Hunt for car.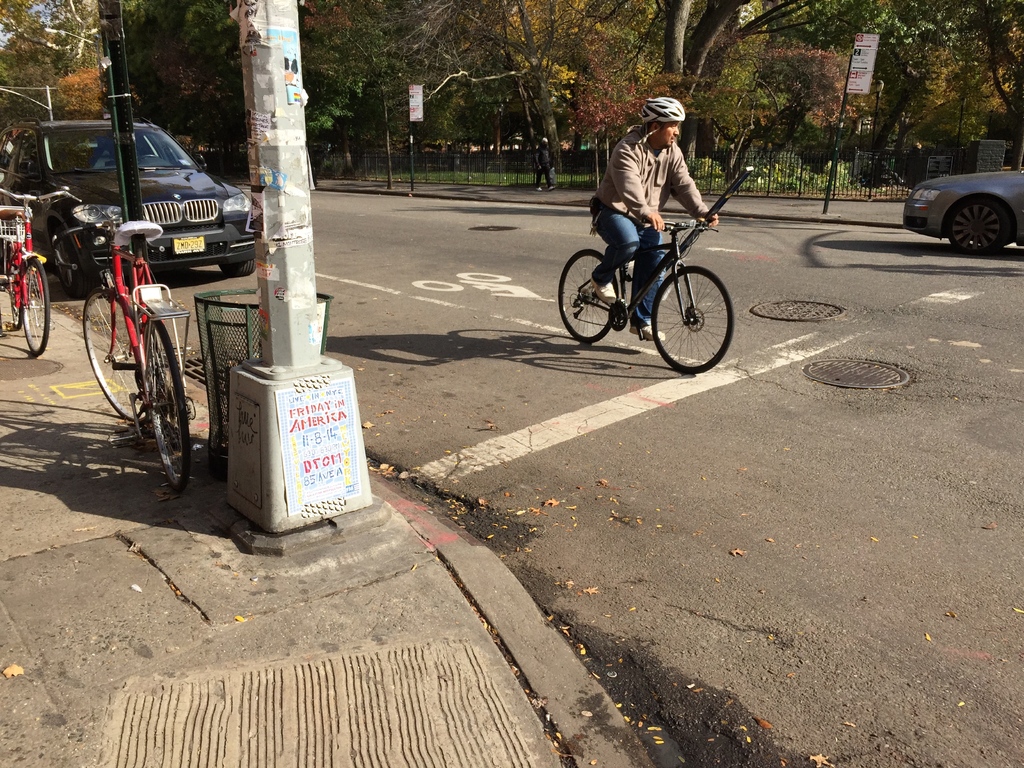
Hunted down at x1=902 y1=148 x2=1018 y2=250.
